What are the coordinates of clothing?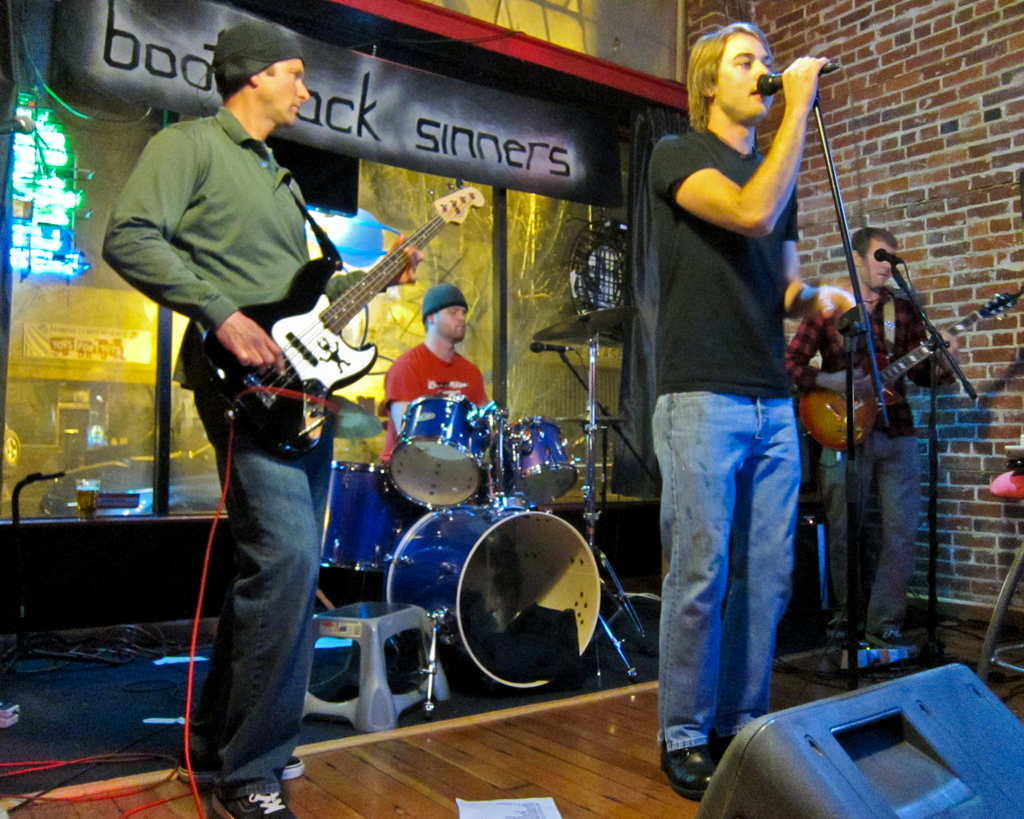
186 377 339 791.
